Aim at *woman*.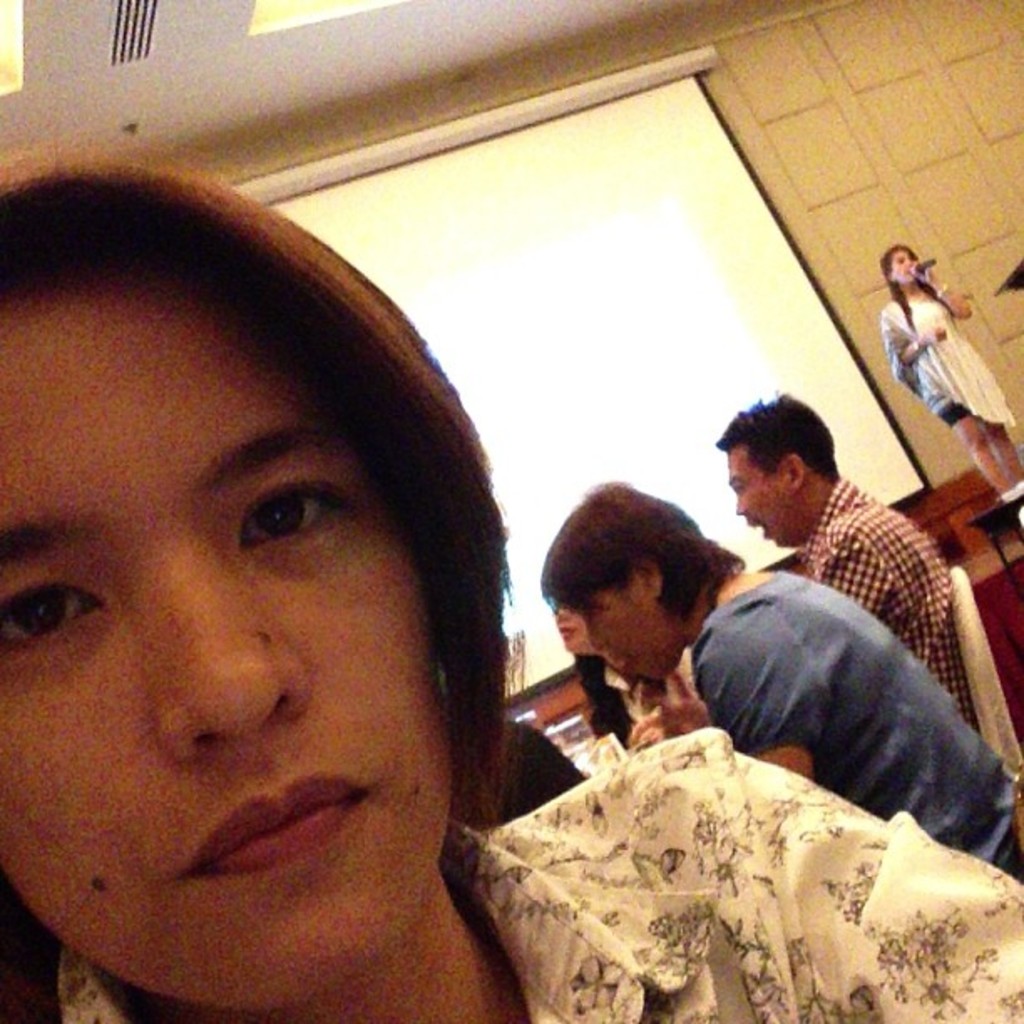
Aimed at bbox(875, 243, 1022, 504).
